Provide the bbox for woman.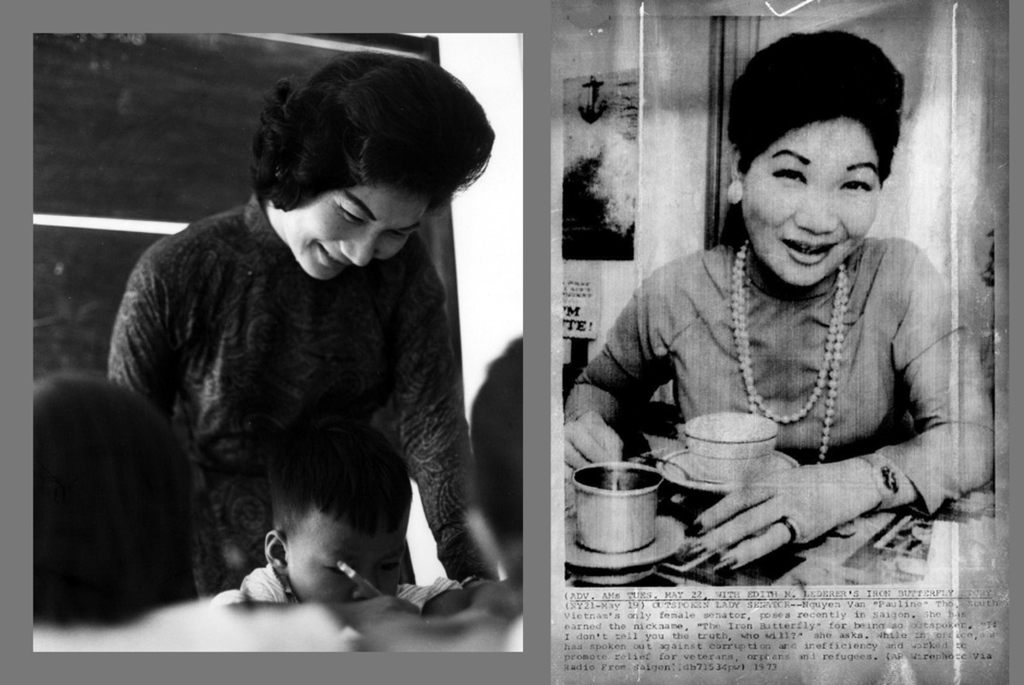
rect(77, 51, 501, 642).
